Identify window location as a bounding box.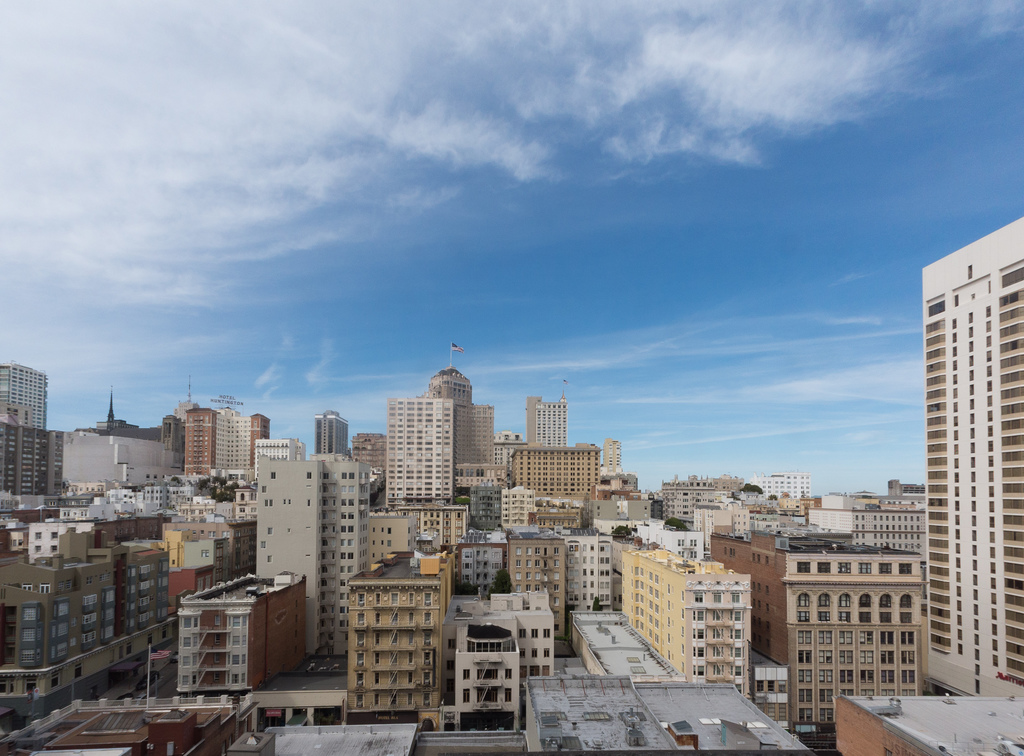
<region>797, 650, 811, 666</region>.
